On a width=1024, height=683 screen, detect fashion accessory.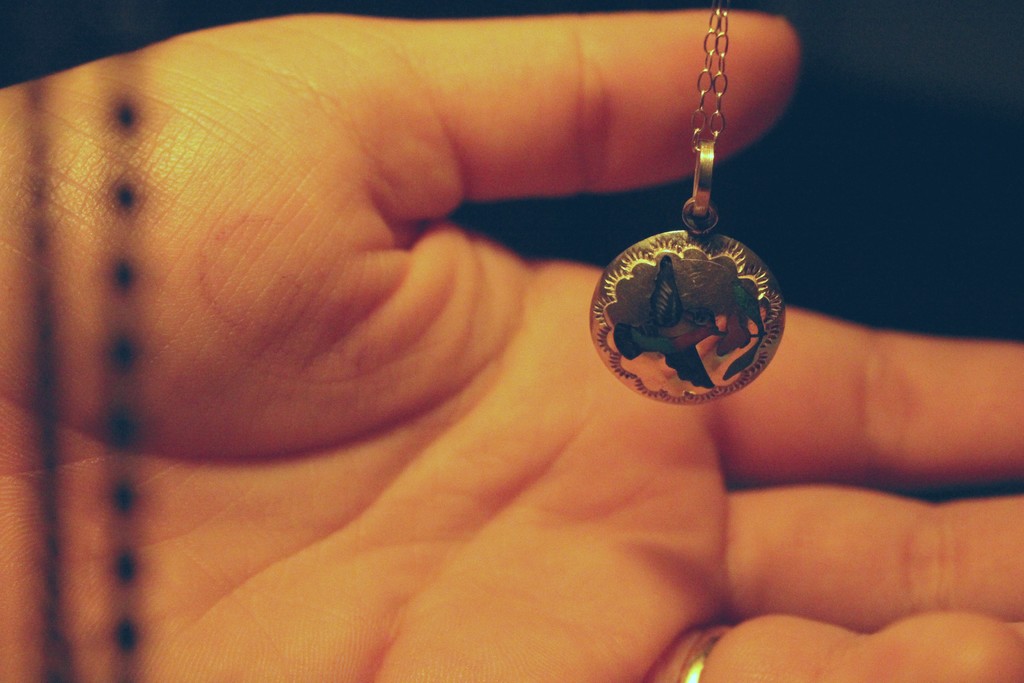
x1=676 y1=620 x2=731 y2=682.
